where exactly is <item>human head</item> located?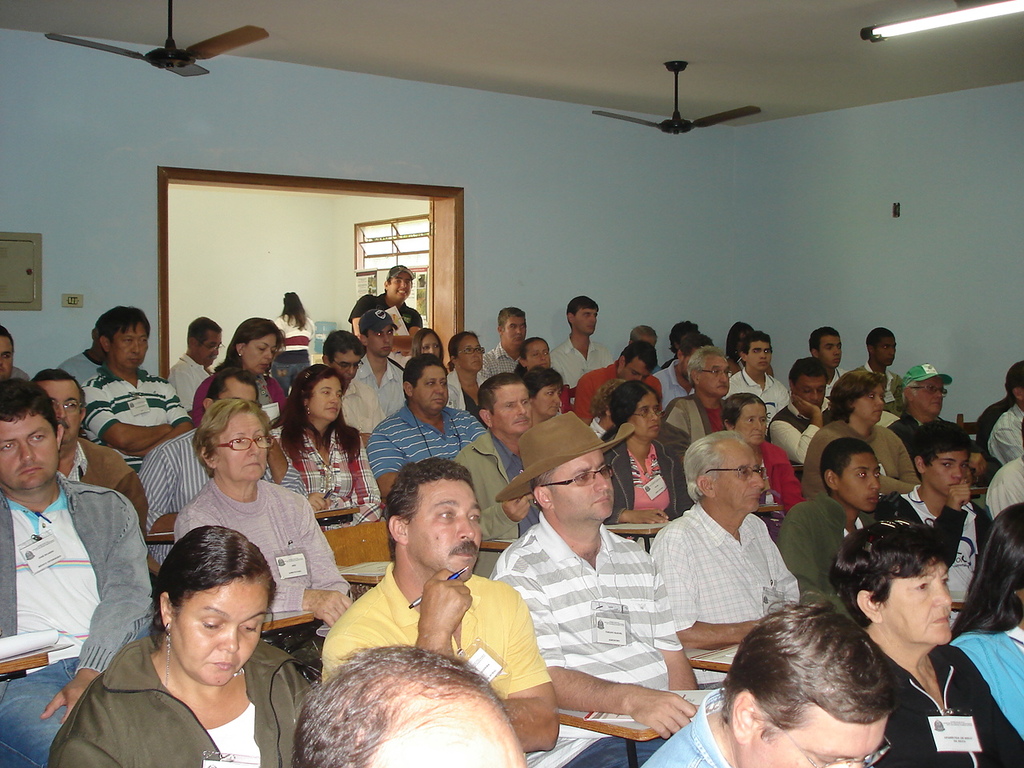
Its bounding box is region(808, 324, 842, 368).
